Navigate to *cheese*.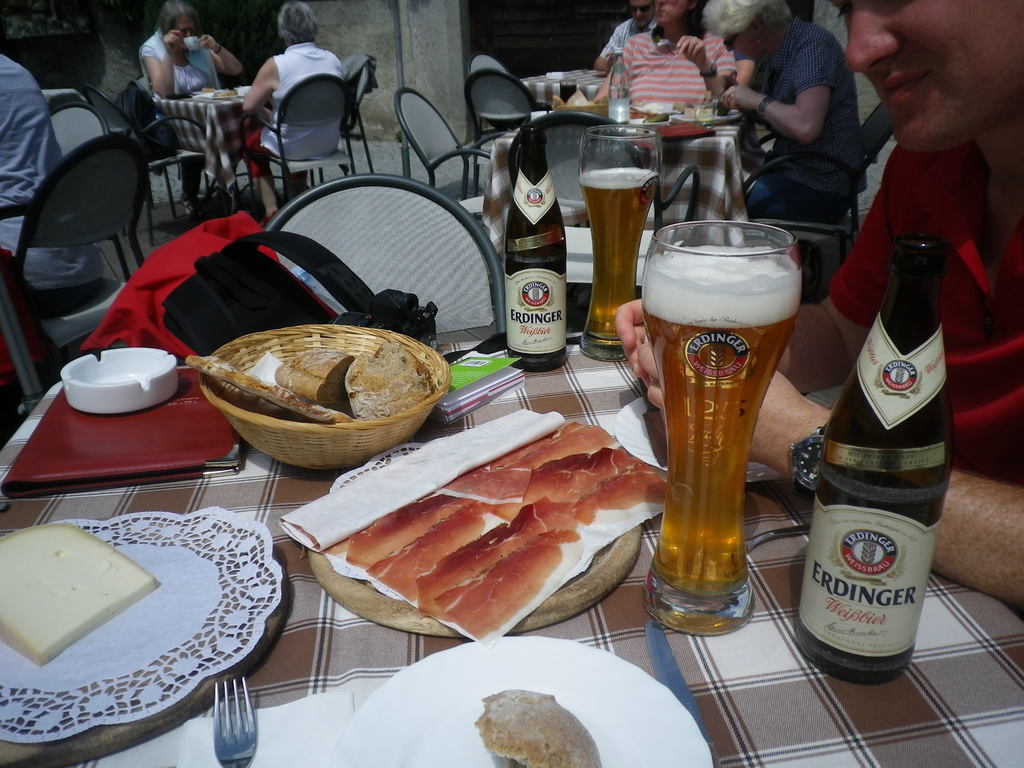
Navigation target: BBox(0, 520, 157, 664).
